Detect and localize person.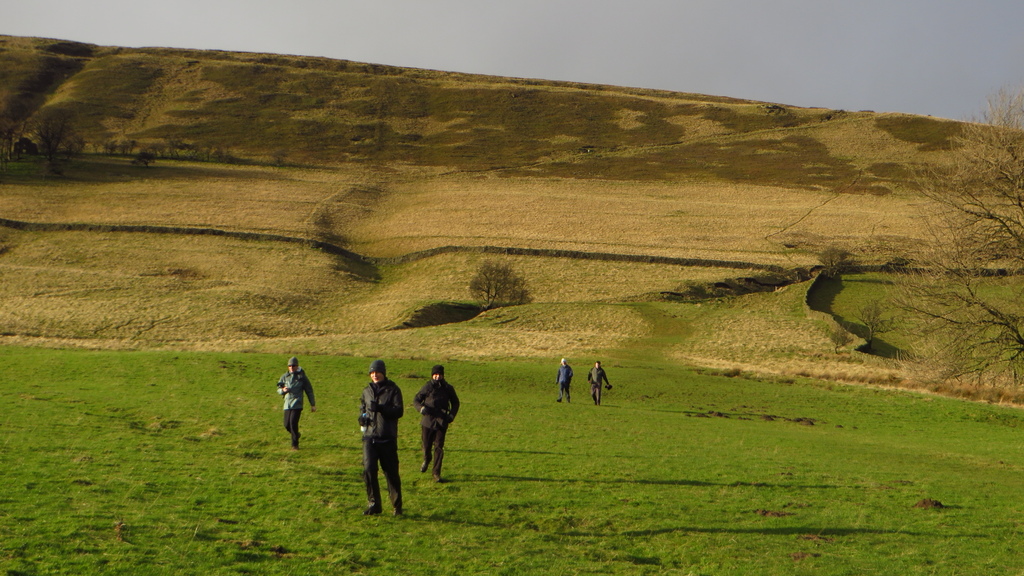
Localized at x1=364 y1=355 x2=404 y2=520.
